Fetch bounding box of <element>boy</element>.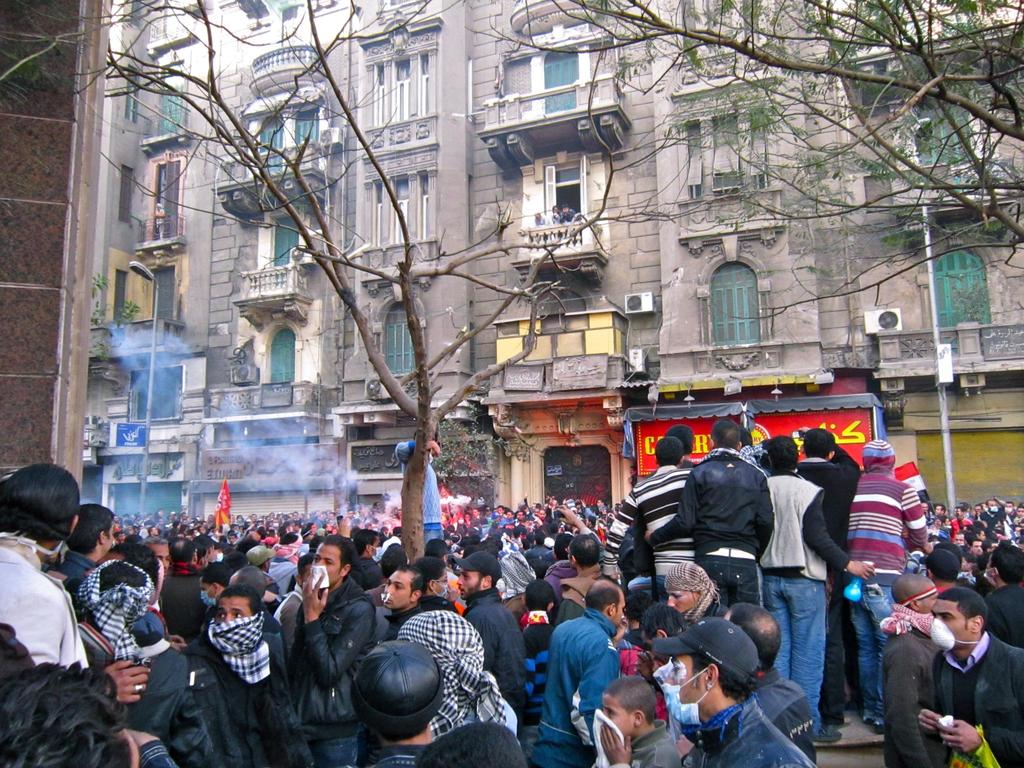
Bbox: crop(596, 675, 679, 767).
